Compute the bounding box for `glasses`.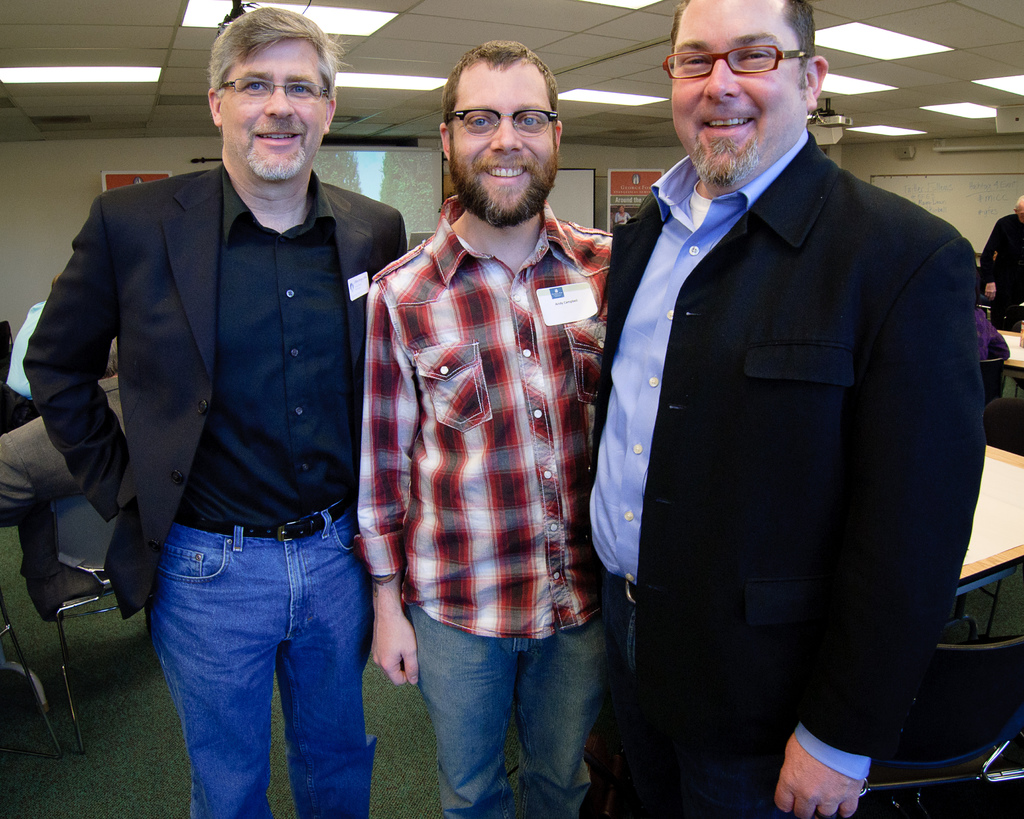
216, 74, 332, 105.
